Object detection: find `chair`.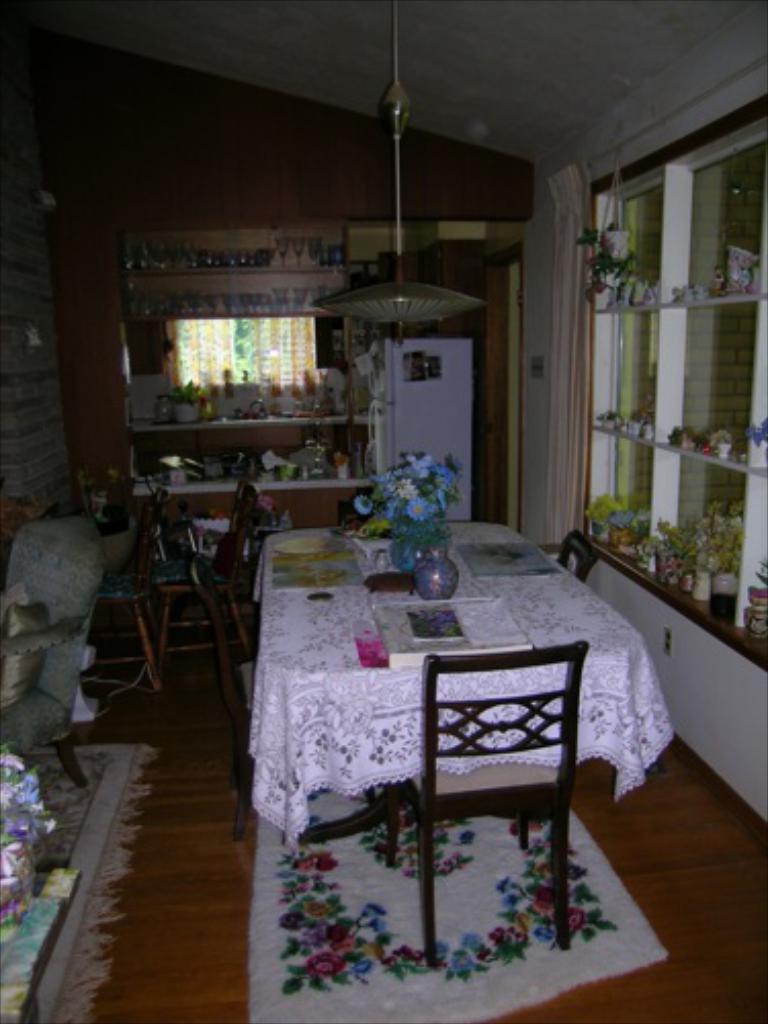
BBox(553, 530, 596, 582).
